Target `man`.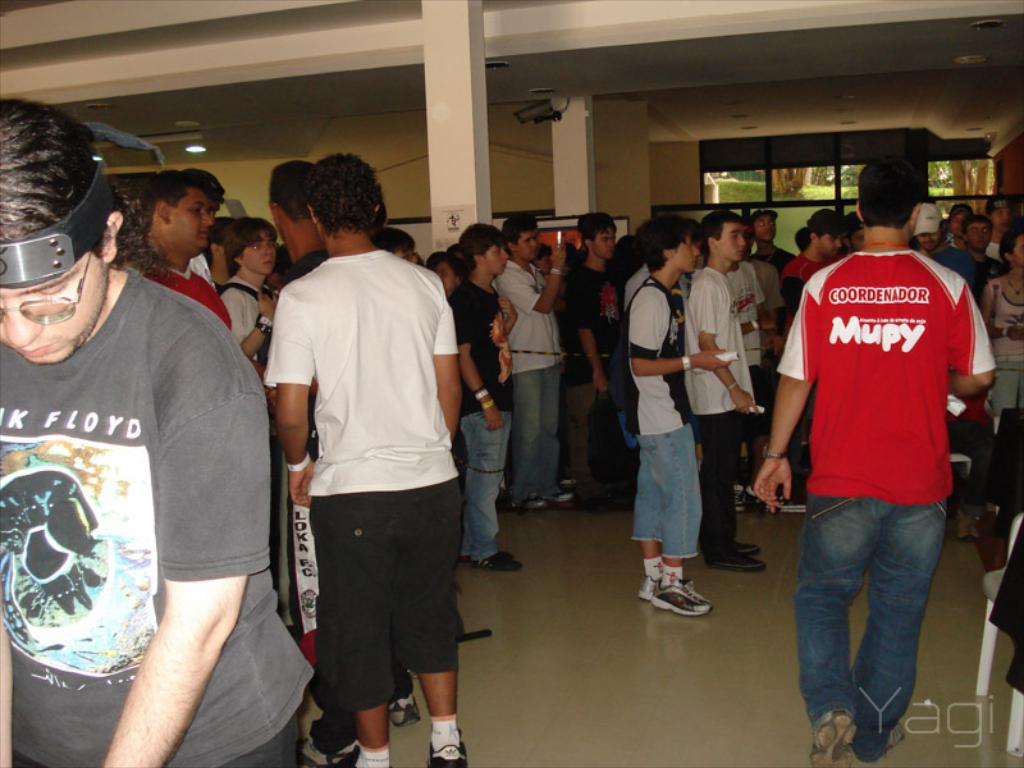
Target region: locate(754, 156, 997, 767).
